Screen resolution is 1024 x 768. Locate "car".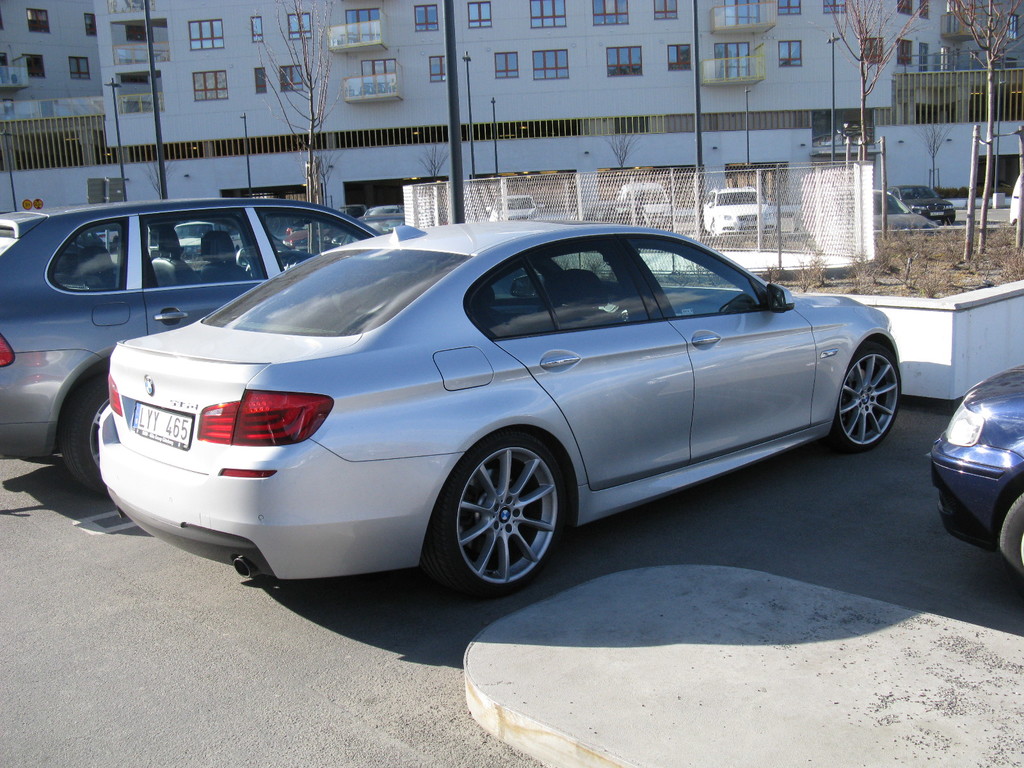
crop(99, 225, 901, 599).
